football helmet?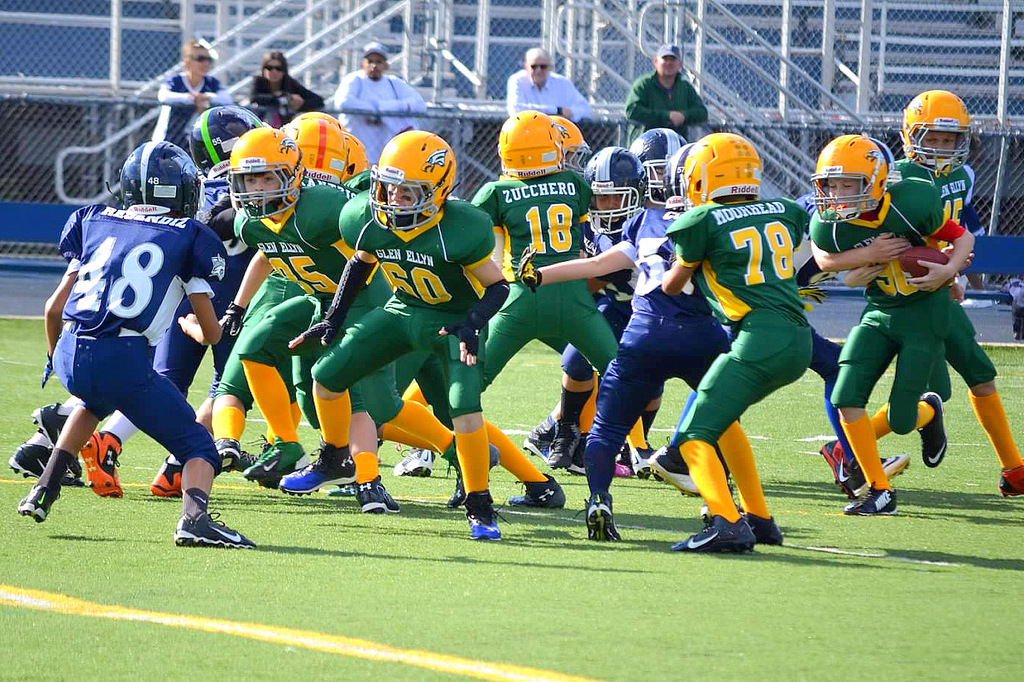
rect(680, 135, 758, 203)
